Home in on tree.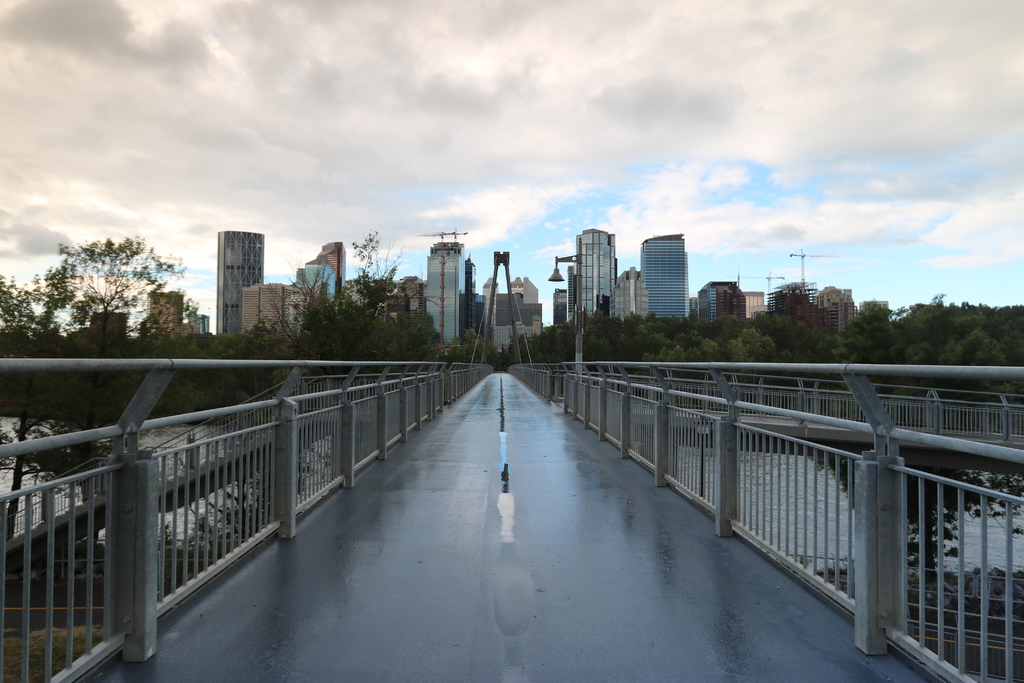
Homed in at 0,283,38,331.
